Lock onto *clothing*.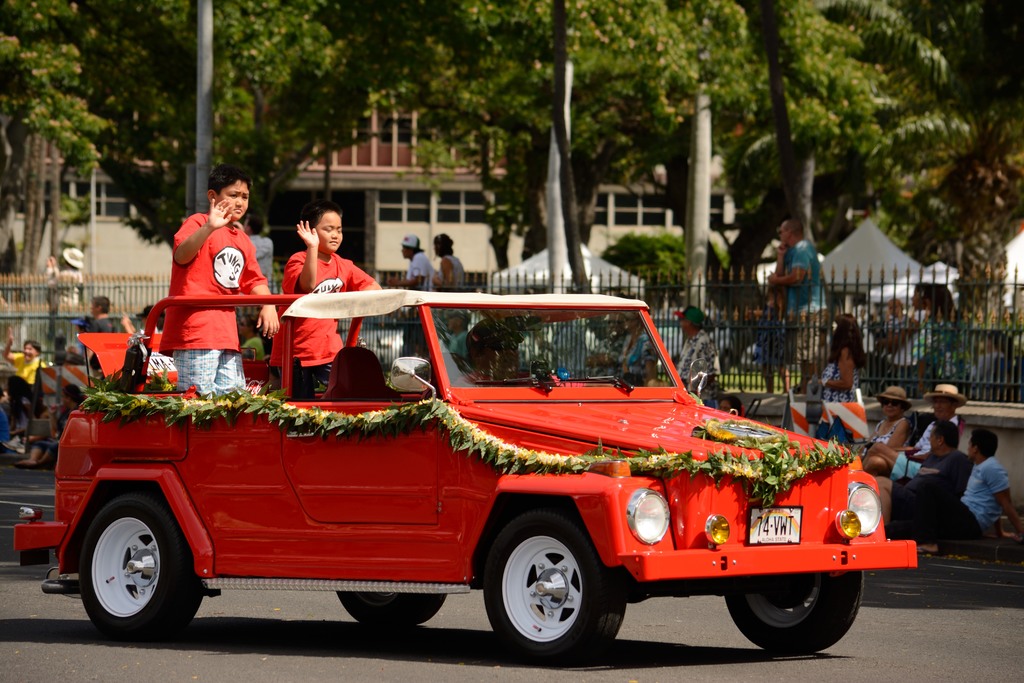
Locked: detection(585, 331, 625, 375).
